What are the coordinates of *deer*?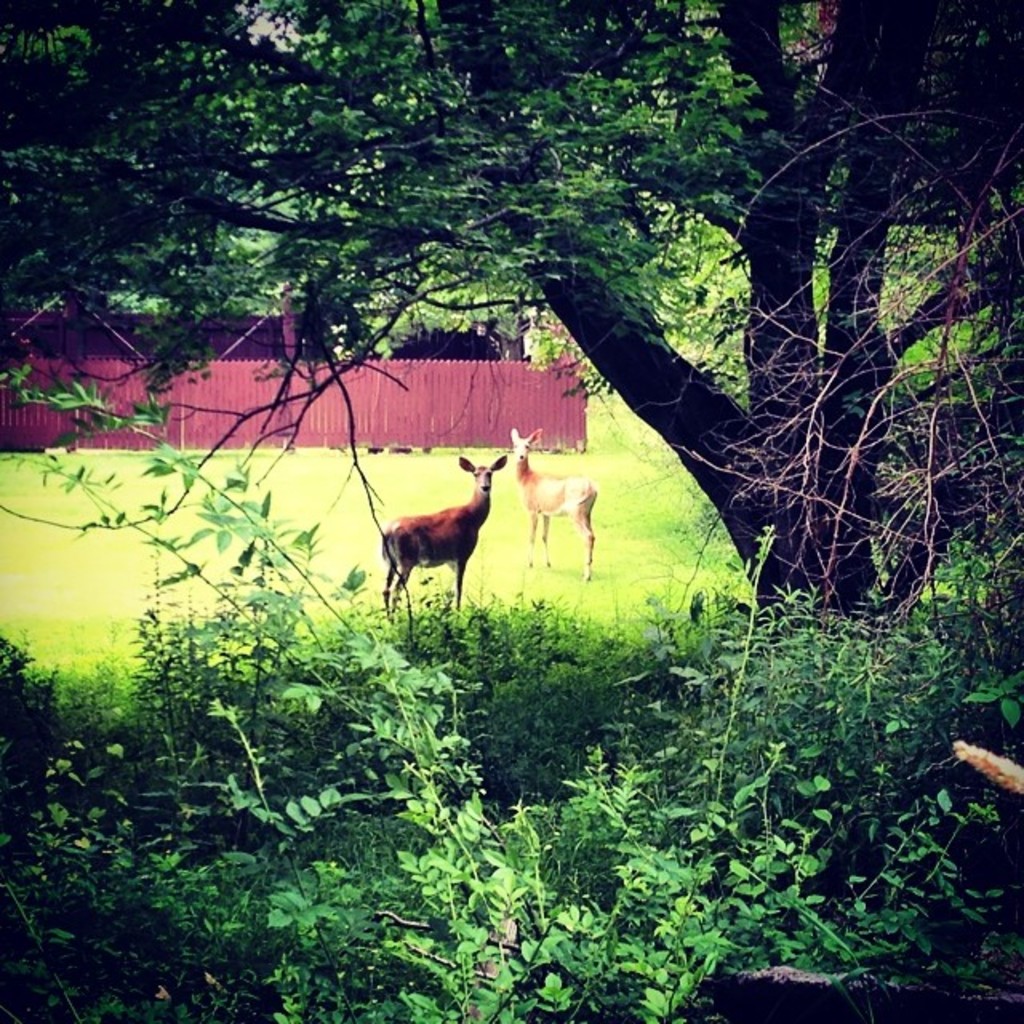
381 456 507 622.
